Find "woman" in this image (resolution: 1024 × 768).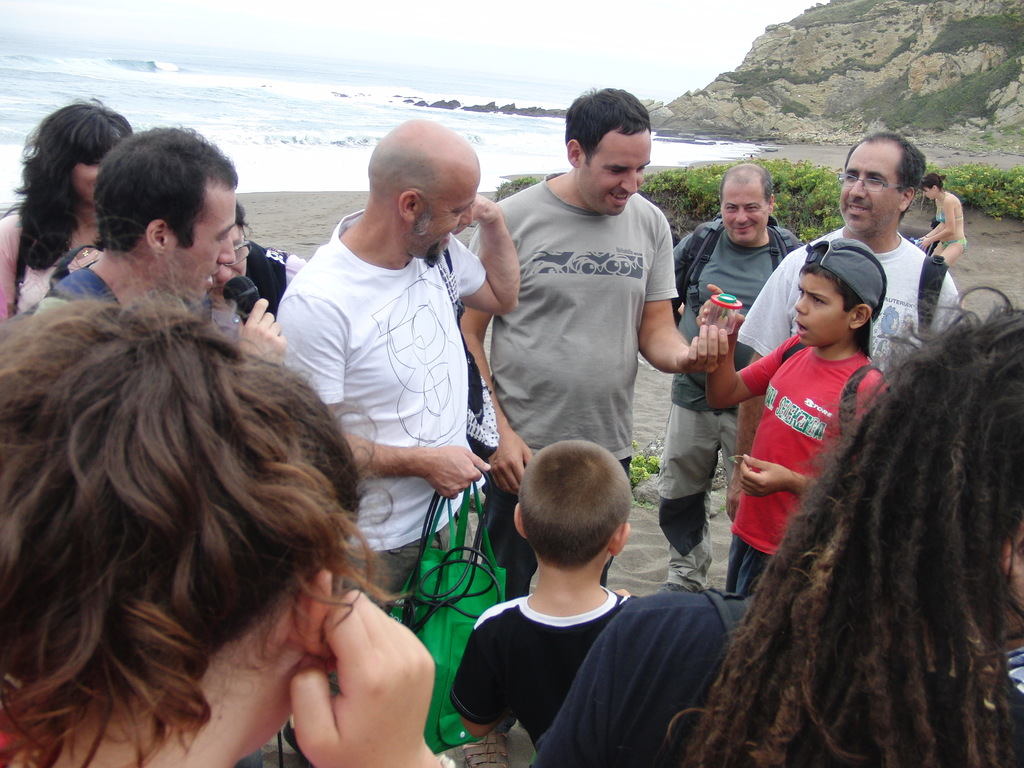
{"left": 915, "top": 172, "right": 969, "bottom": 269}.
